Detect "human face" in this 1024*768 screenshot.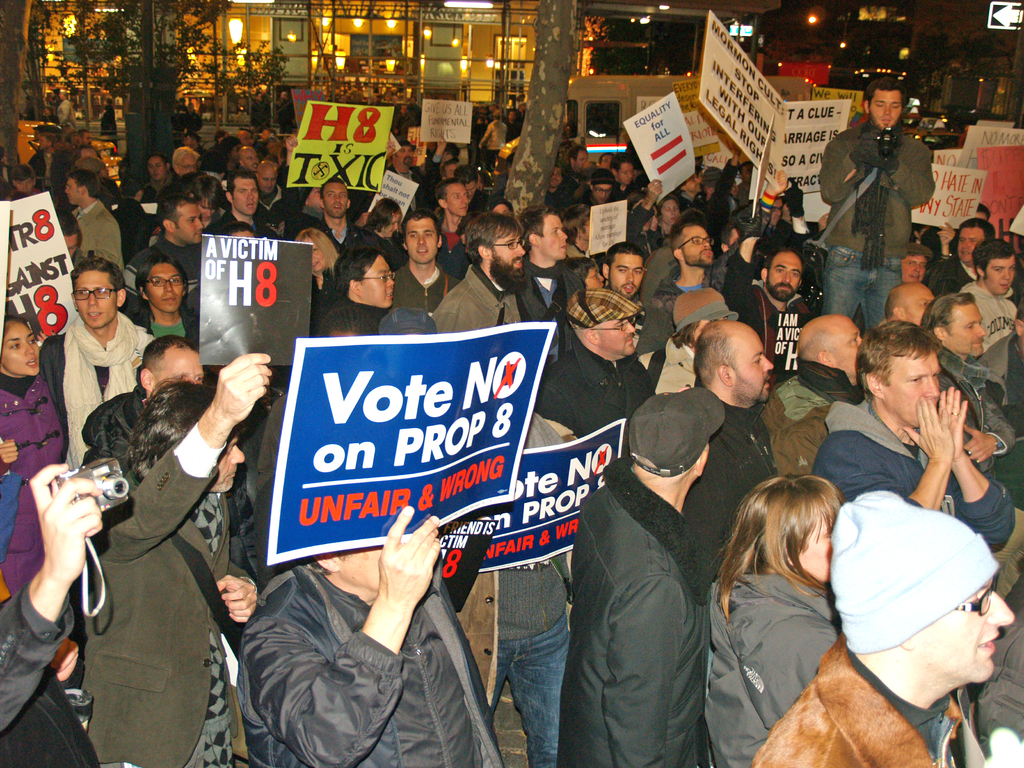
Detection: crop(944, 300, 988, 357).
